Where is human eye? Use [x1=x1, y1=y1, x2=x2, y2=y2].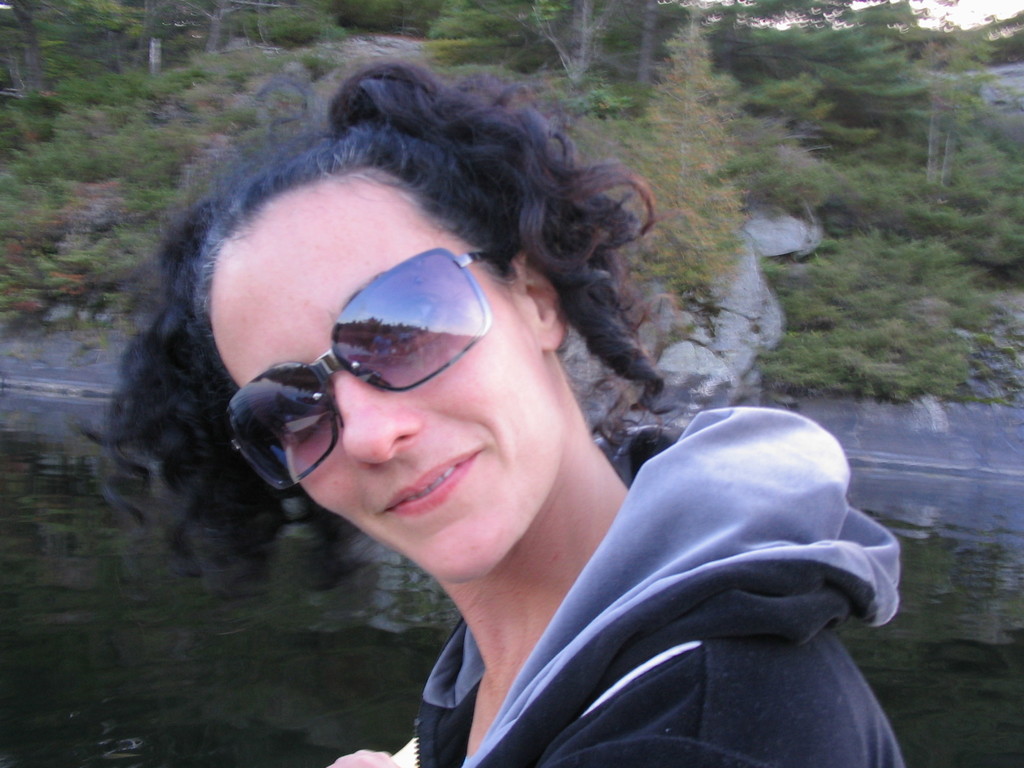
[x1=365, y1=297, x2=449, y2=353].
